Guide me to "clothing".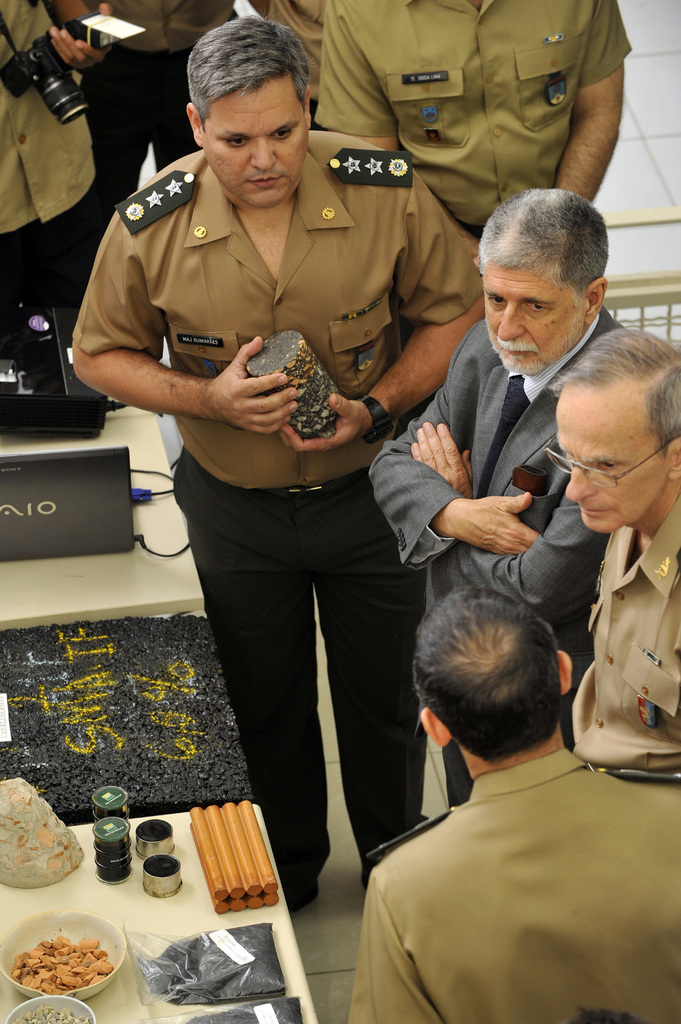
Guidance: rect(350, 694, 653, 1022).
